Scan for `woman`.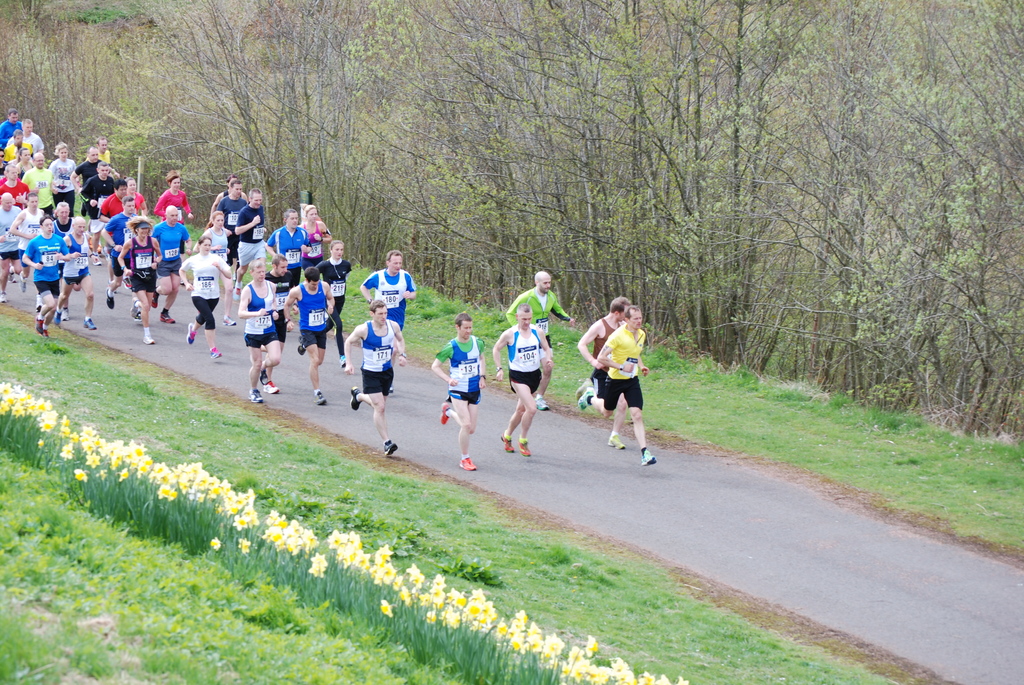
Scan result: <region>0, 148, 10, 182</region>.
